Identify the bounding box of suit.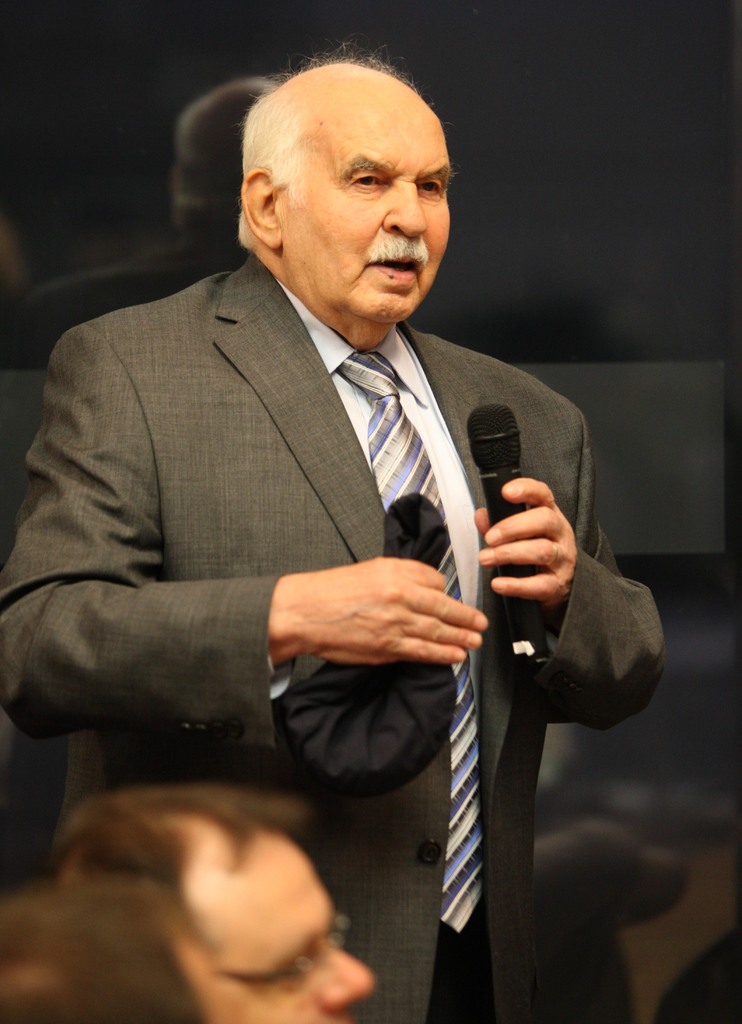
crop(66, 101, 632, 961).
